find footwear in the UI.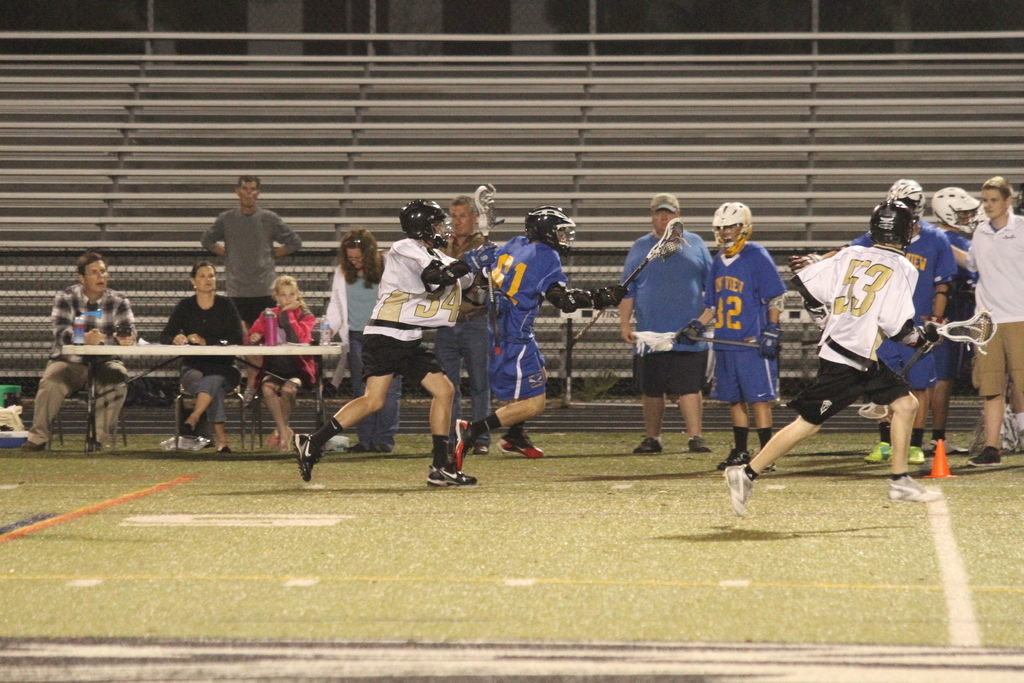
UI element at <region>280, 429, 297, 458</region>.
